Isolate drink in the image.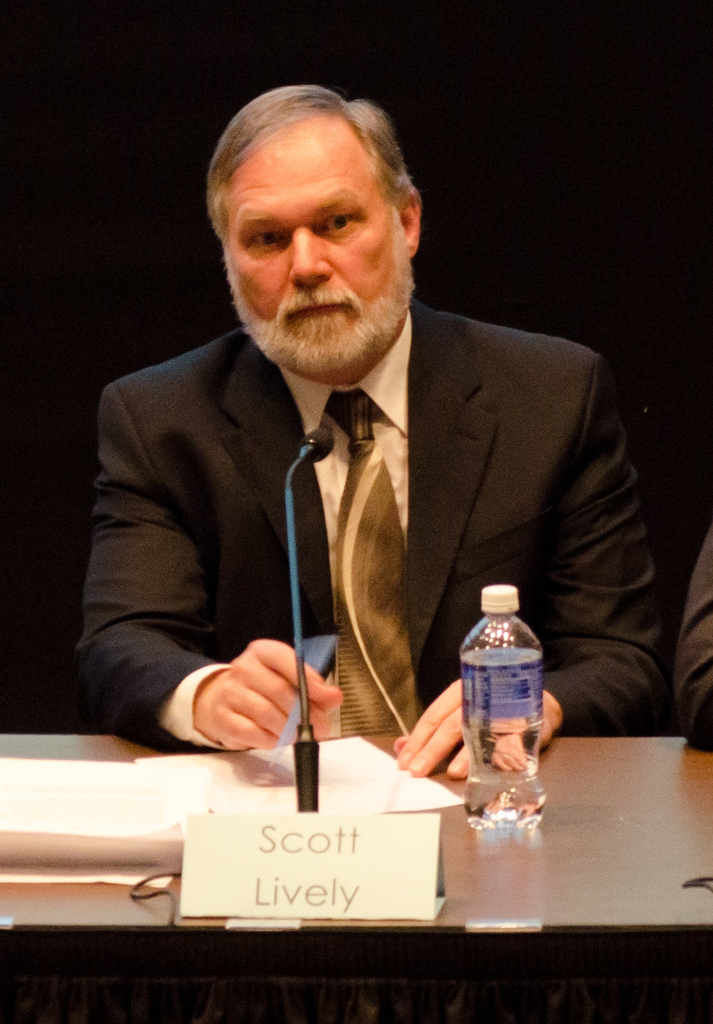
Isolated region: 456/570/549/828.
